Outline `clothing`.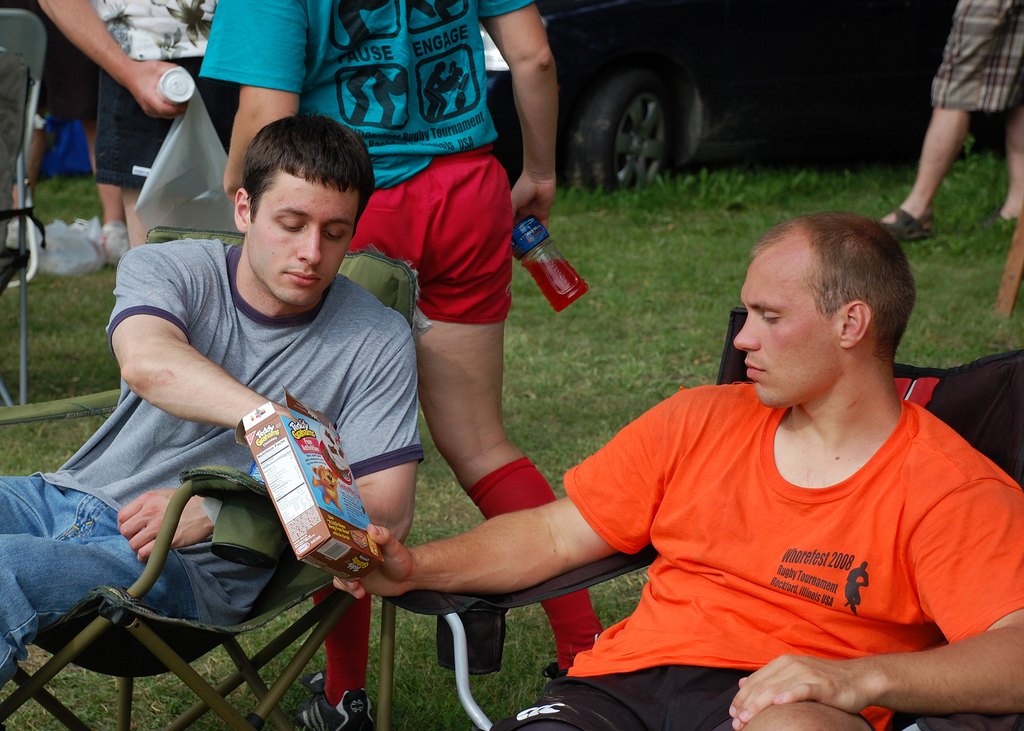
Outline: 92, 0, 242, 183.
